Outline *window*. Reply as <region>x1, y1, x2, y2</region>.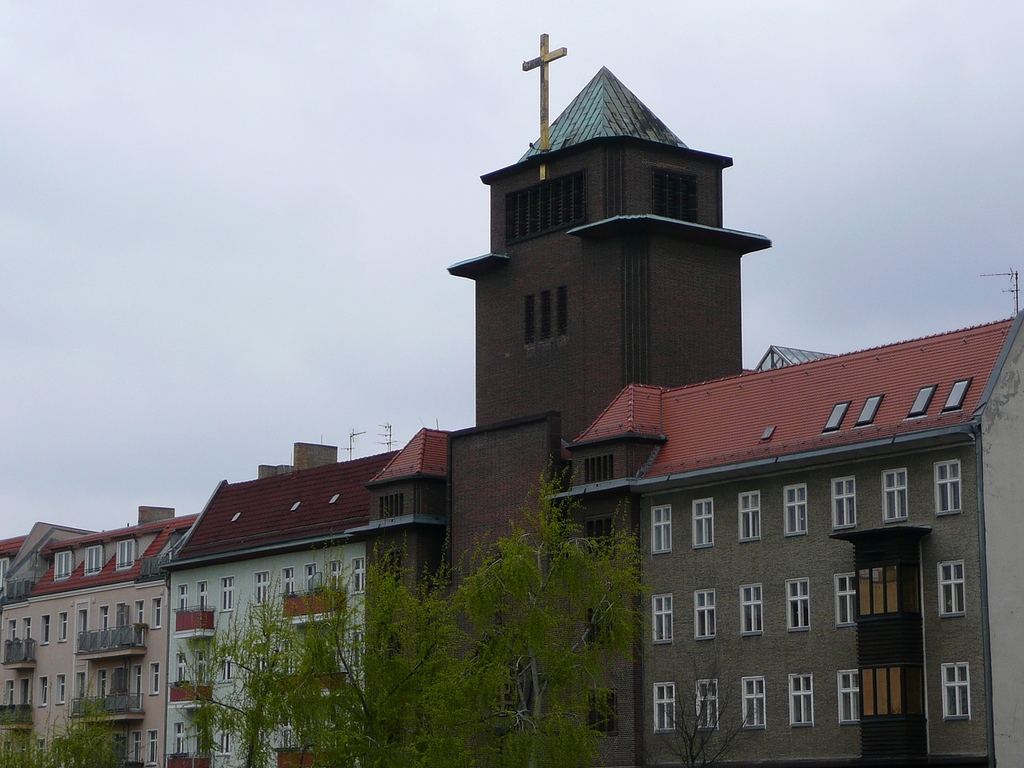
<region>581, 687, 622, 734</region>.
